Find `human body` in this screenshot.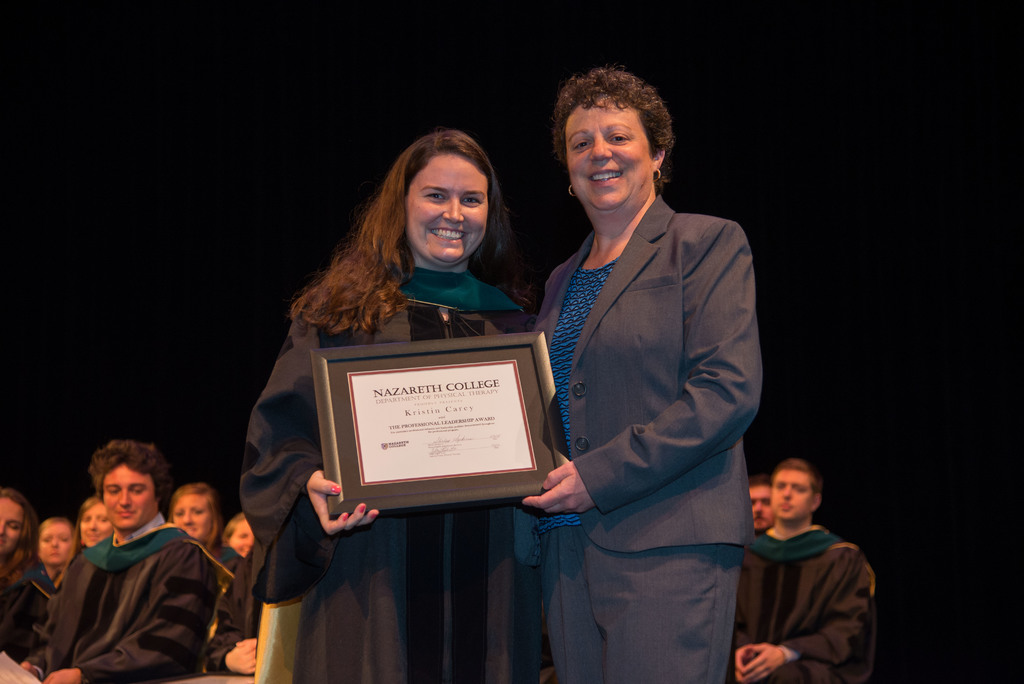
The bounding box for `human body` is {"left": 218, "top": 505, "right": 275, "bottom": 681}.
